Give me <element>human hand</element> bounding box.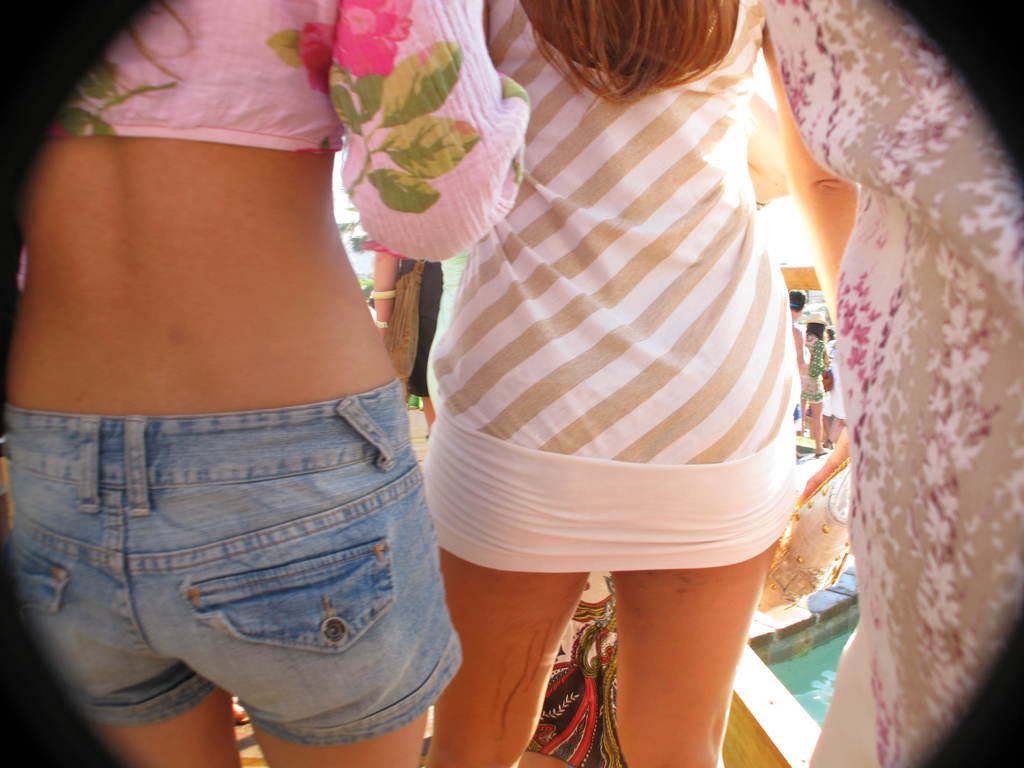
[790, 422, 852, 586].
